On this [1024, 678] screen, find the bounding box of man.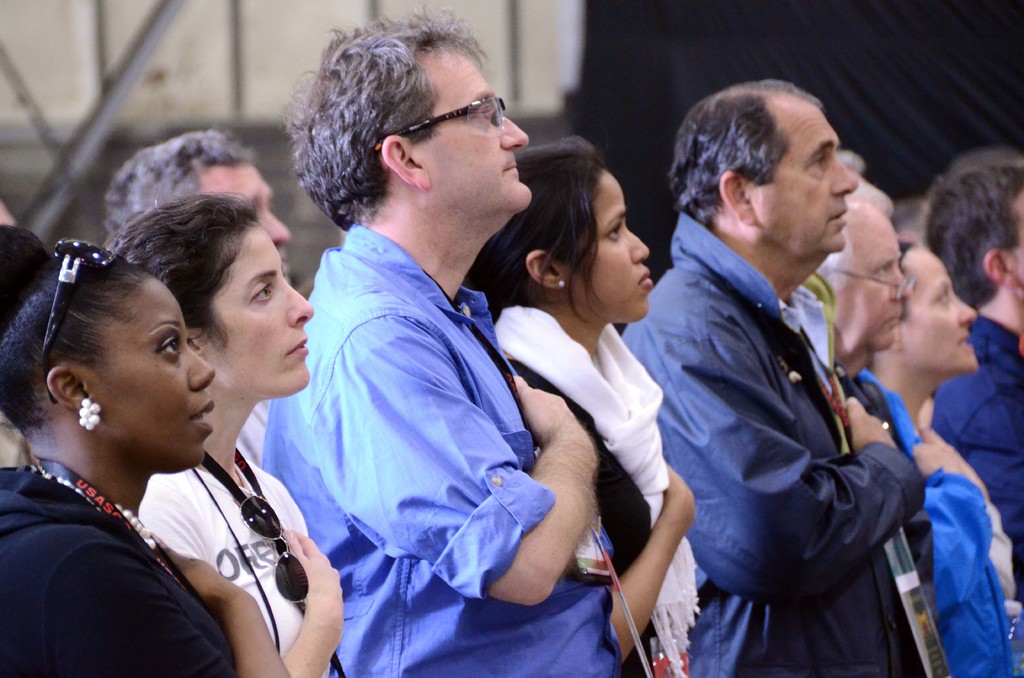
Bounding box: bbox=[811, 170, 918, 385].
